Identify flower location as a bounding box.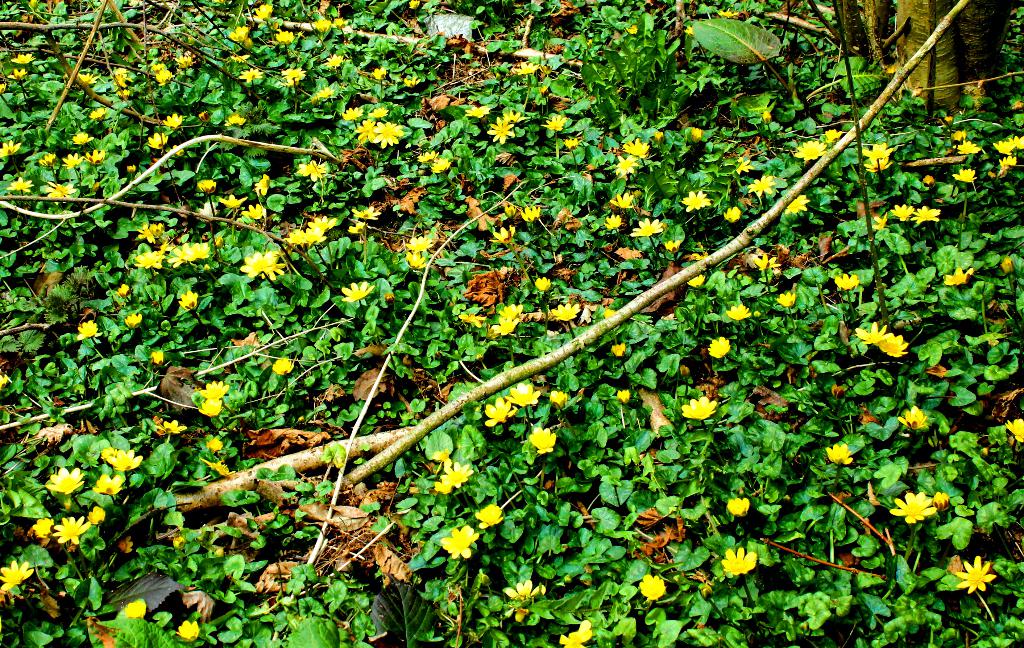
{"x1": 952, "y1": 166, "x2": 975, "y2": 182}.
